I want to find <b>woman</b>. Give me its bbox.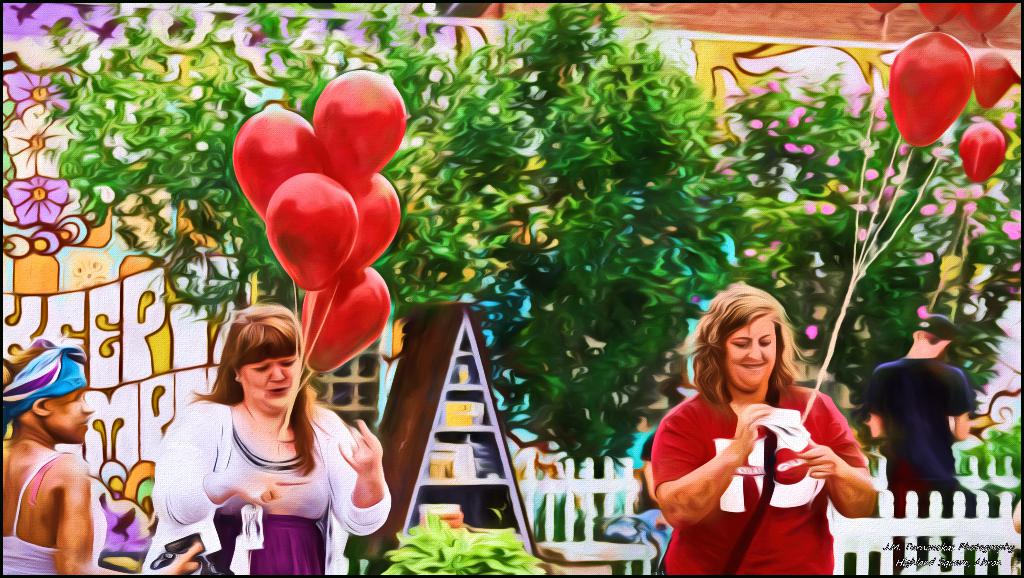
Rect(0, 340, 200, 572).
